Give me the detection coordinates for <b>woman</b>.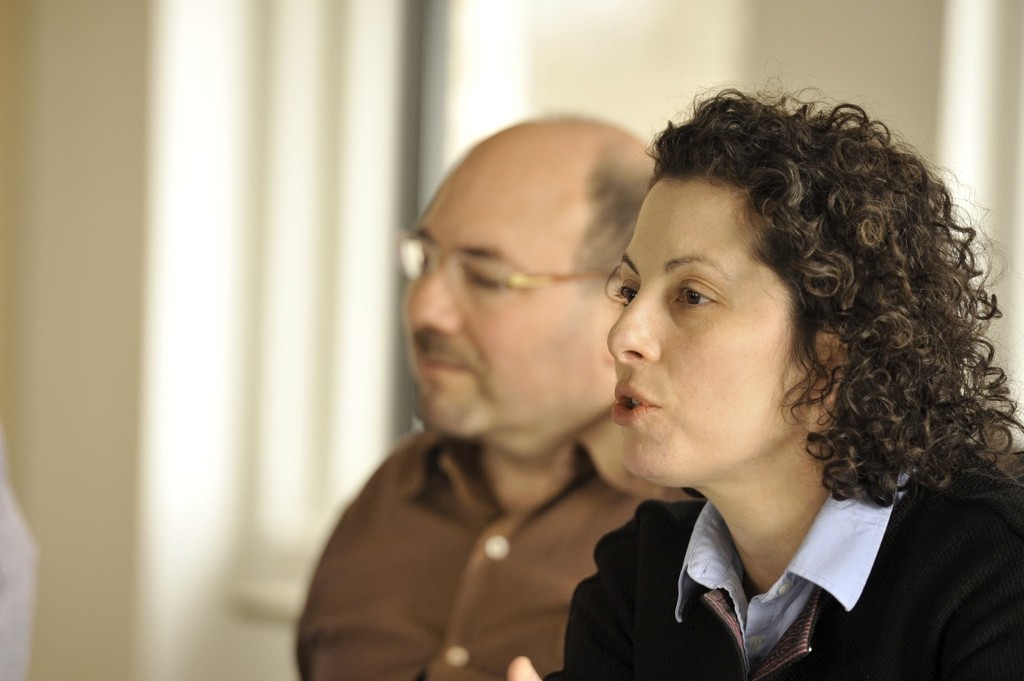
x1=507, y1=72, x2=1023, y2=680.
